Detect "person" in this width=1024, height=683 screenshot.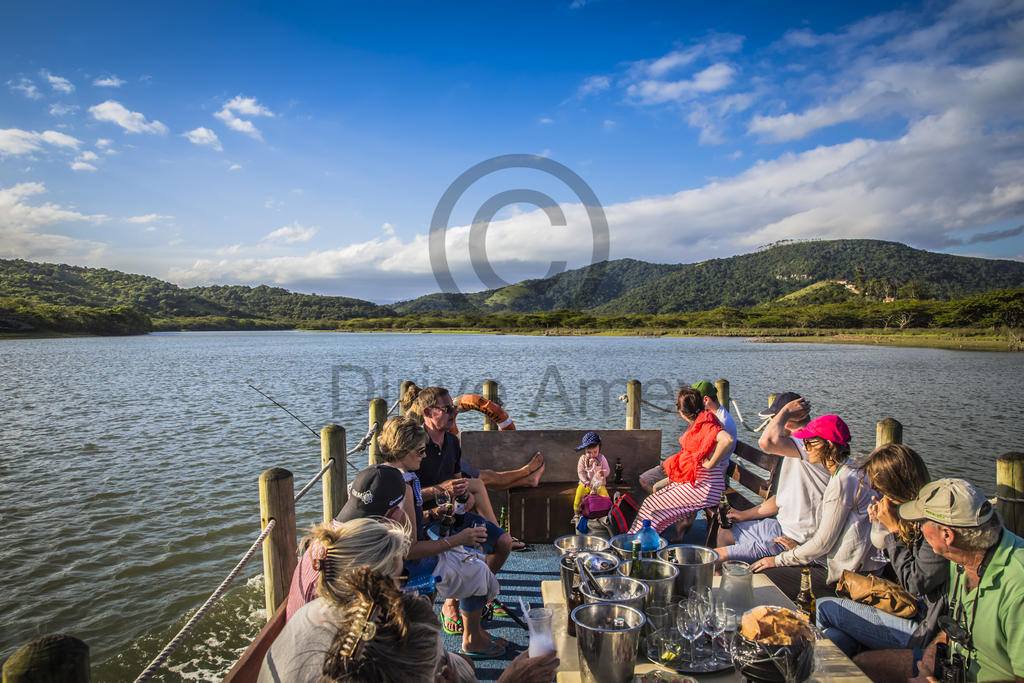
Detection: [x1=865, y1=474, x2=1023, y2=682].
